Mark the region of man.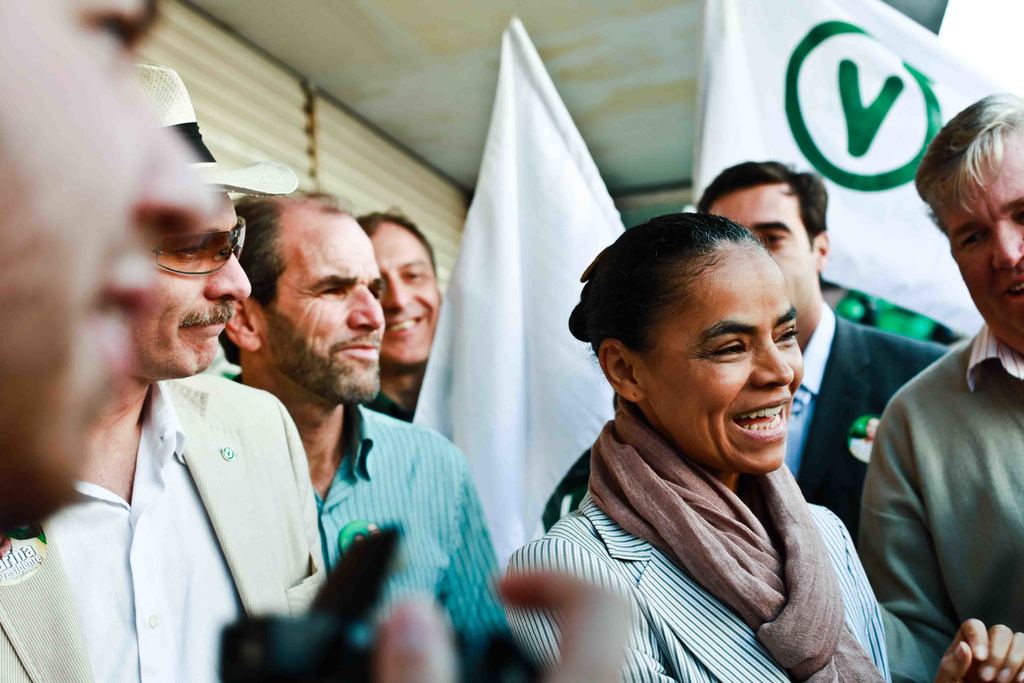
Region: 365, 213, 454, 431.
